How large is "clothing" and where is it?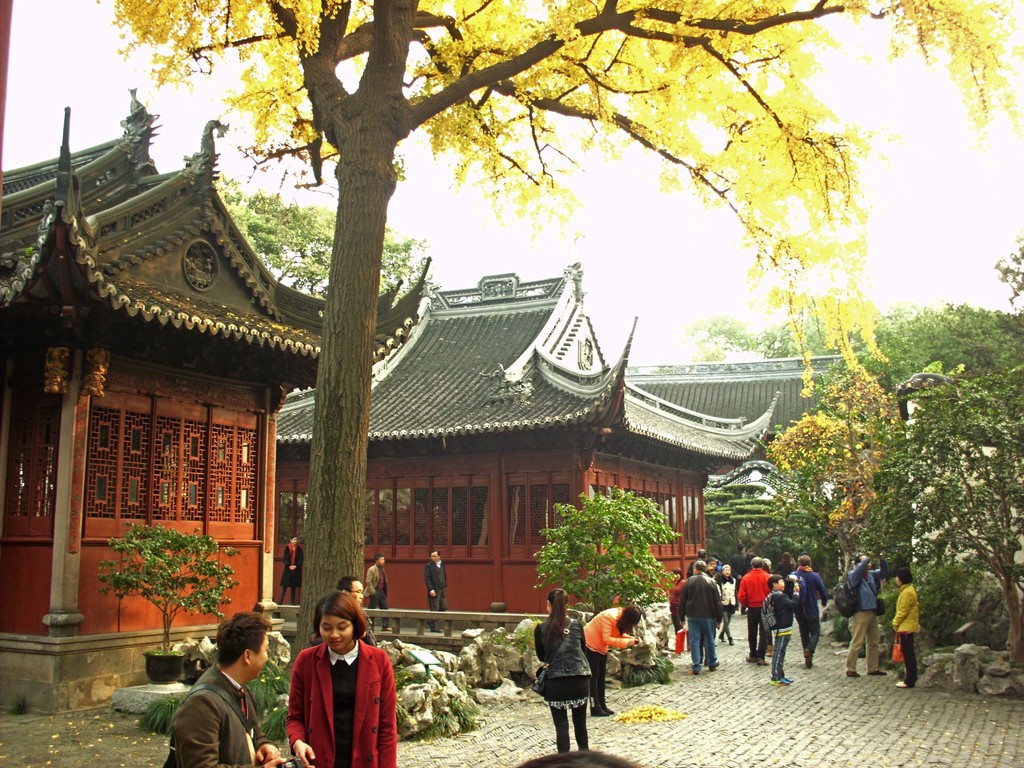
Bounding box: (left=431, top=559, right=454, bottom=614).
